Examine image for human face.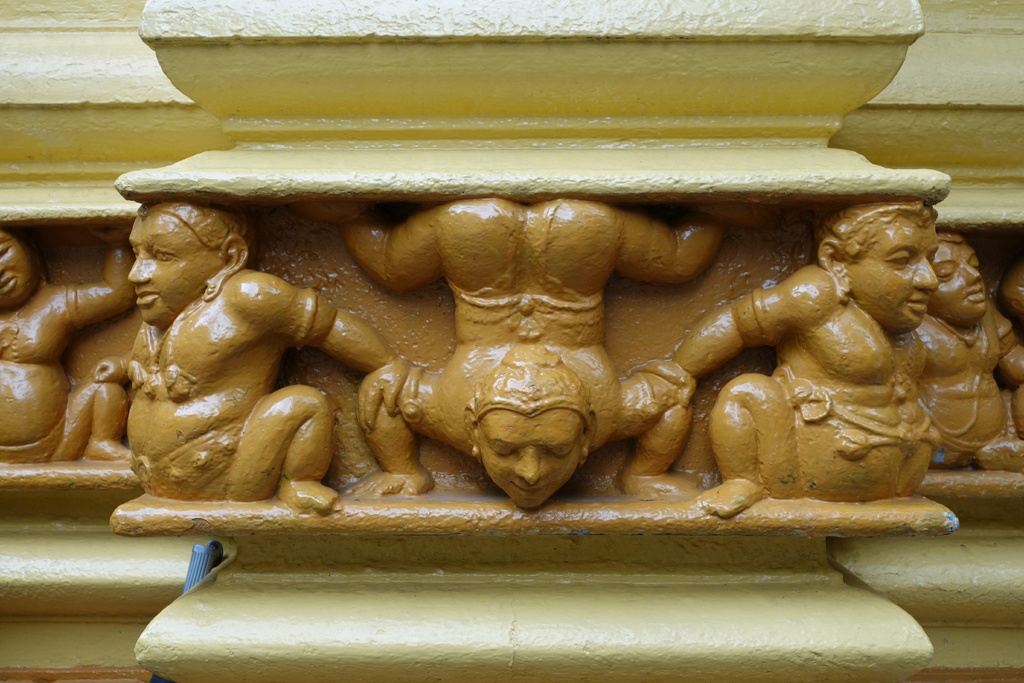
Examination result: bbox(0, 231, 30, 304).
